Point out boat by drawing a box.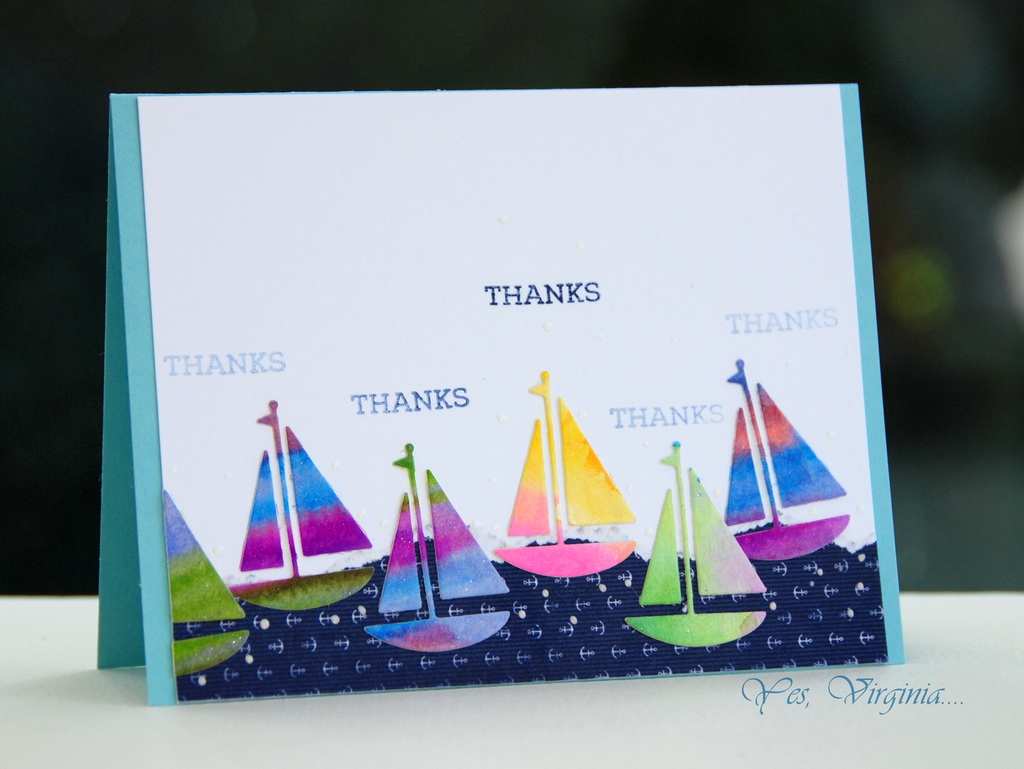
bbox=(625, 446, 772, 648).
